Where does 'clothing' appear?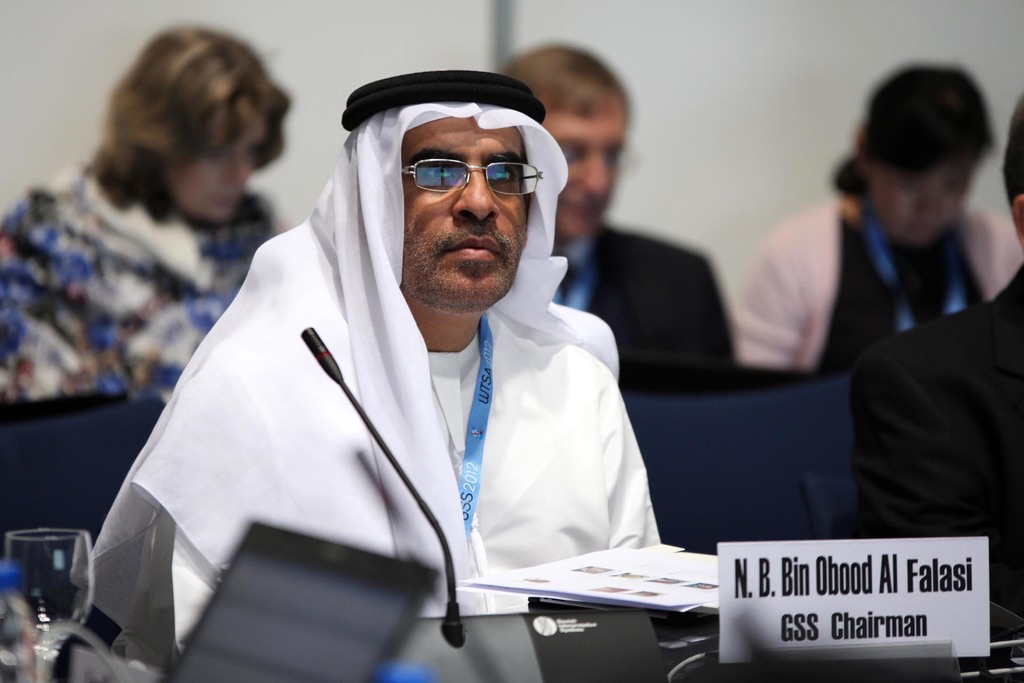
Appears at 82,154,749,655.
